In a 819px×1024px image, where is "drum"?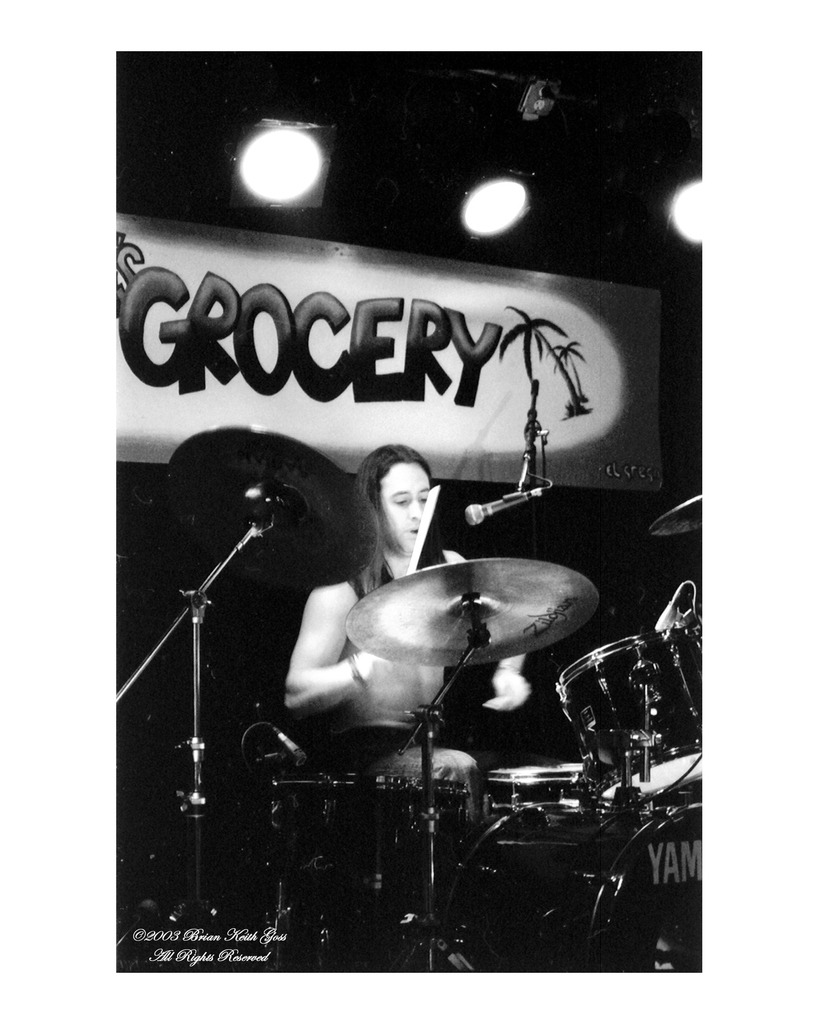
l=548, t=618, r=701, b=815.
